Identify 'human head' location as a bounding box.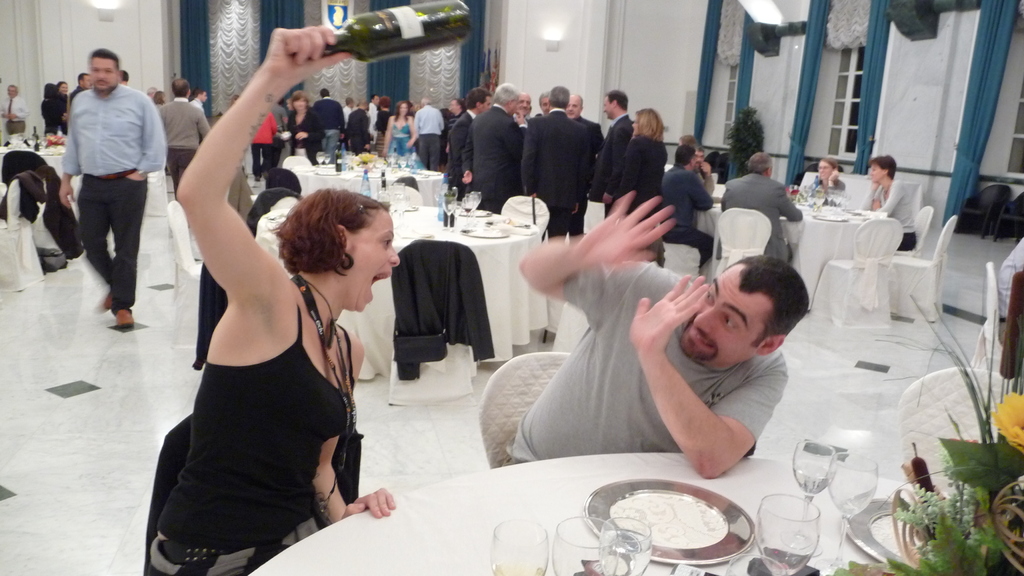
pyautogui.locateOnScreen(169, 80, 190, 95).
